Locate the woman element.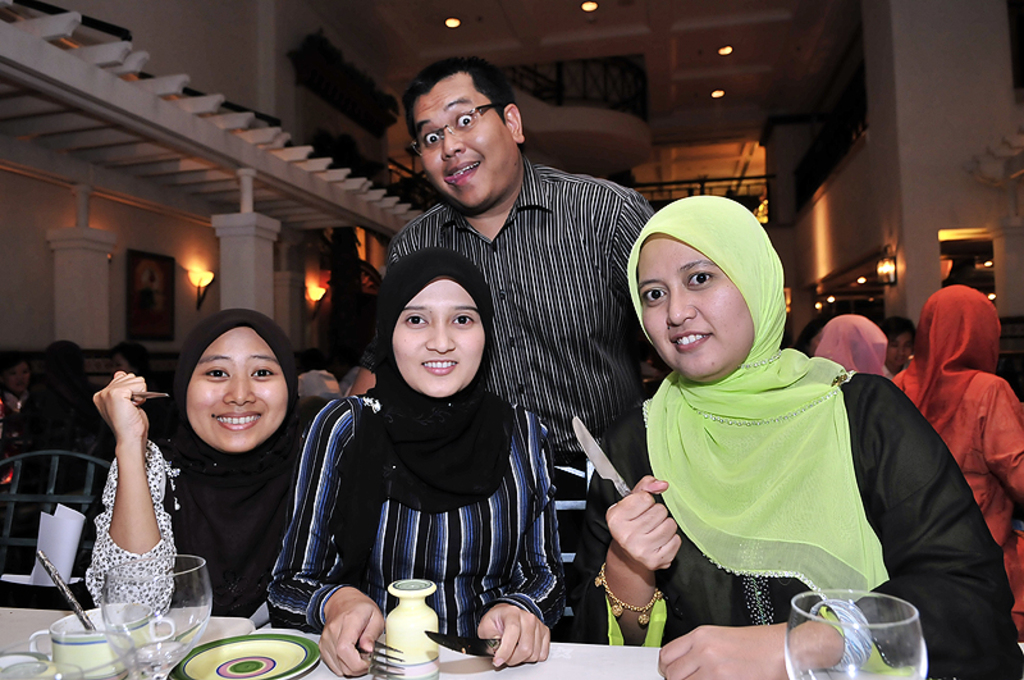
Element bbox: bbox(265, 252, 566, 679).
